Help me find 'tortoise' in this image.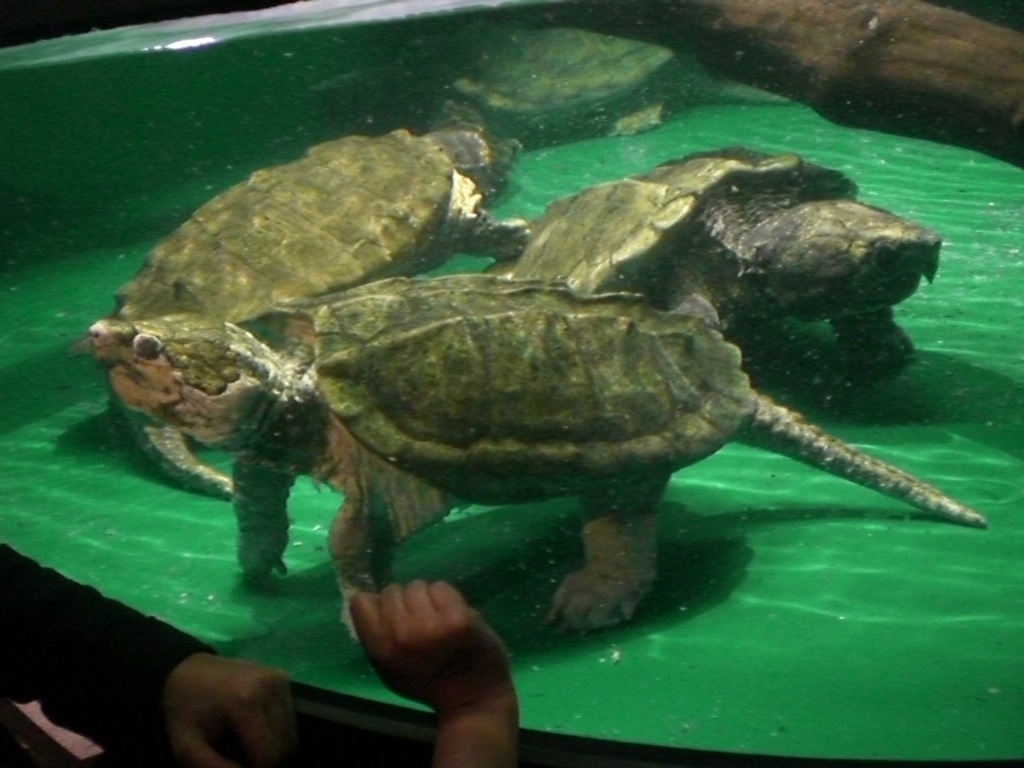
Found it: BBox(478, 144, 941, 370).
